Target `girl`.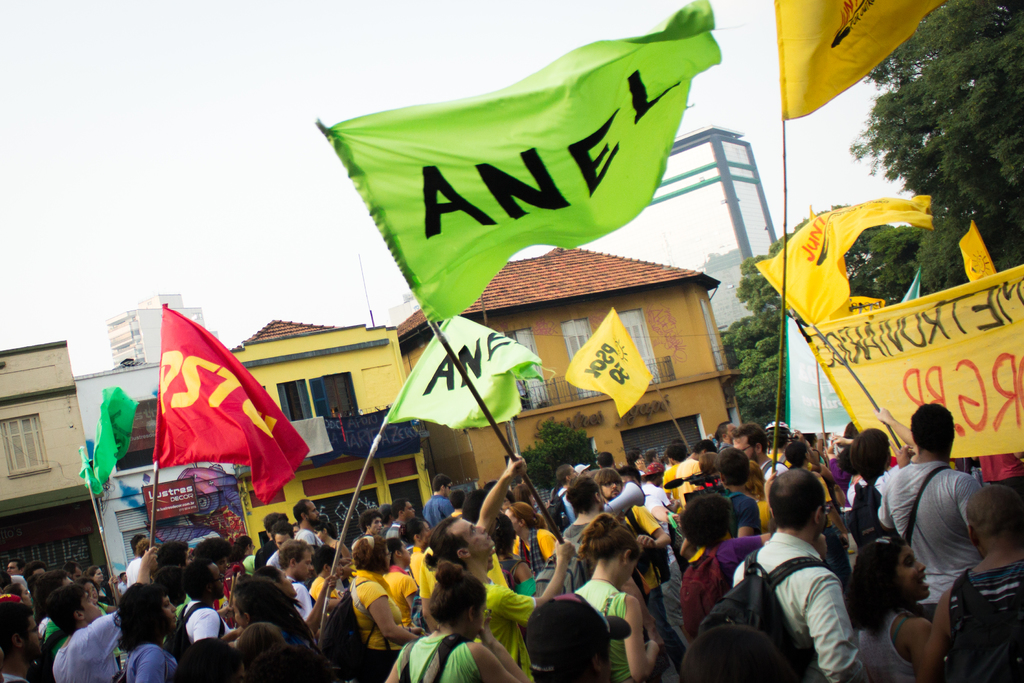
Target region: (left=383, top=561, right=528, bottom=682).
